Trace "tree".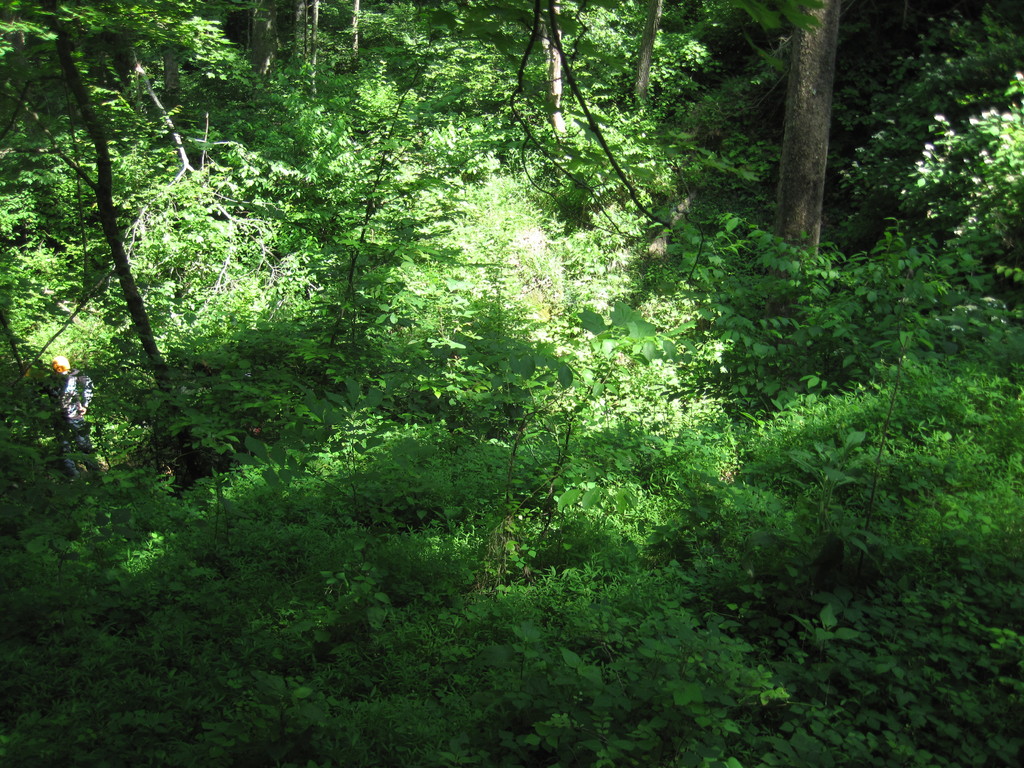
Traced to pyautogui.locateOnScreen(767, 0, 833, 294).
